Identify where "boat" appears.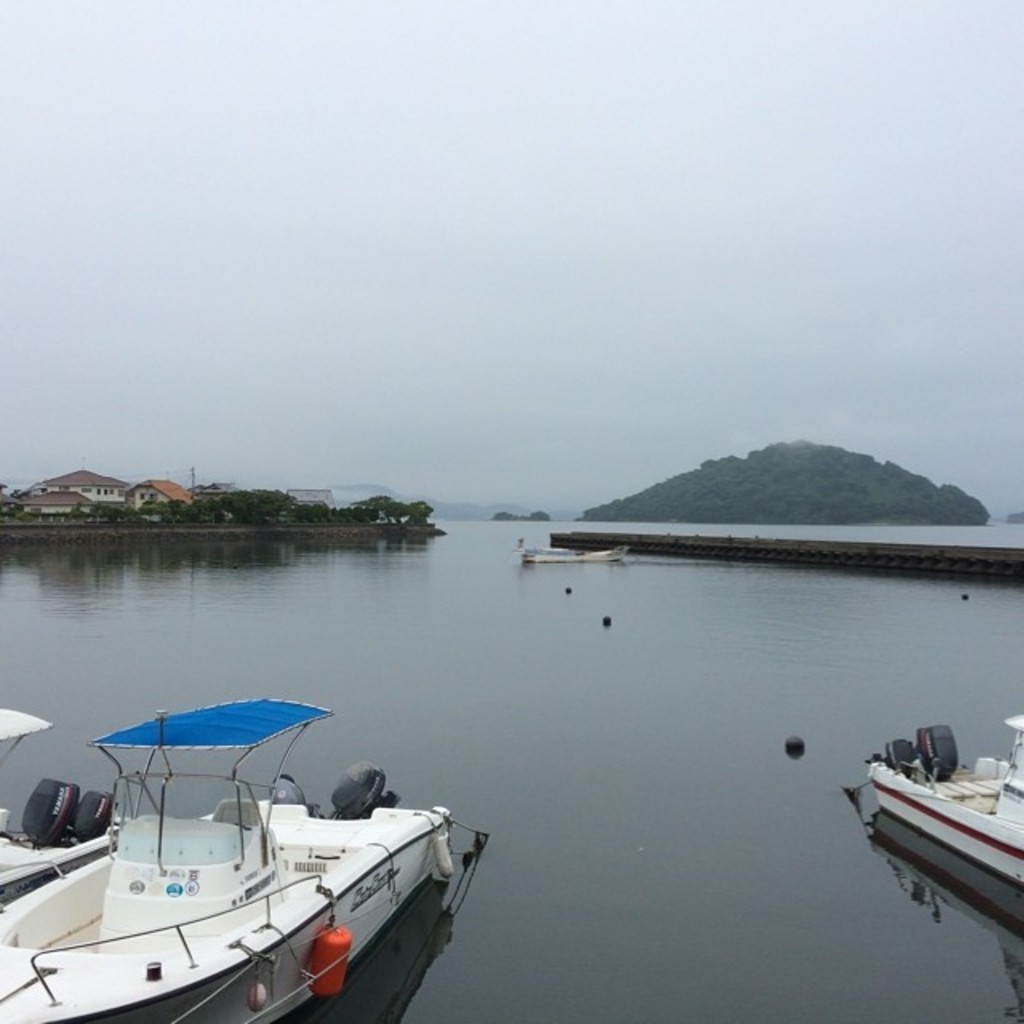
Appears at 864,717,1022,909.
